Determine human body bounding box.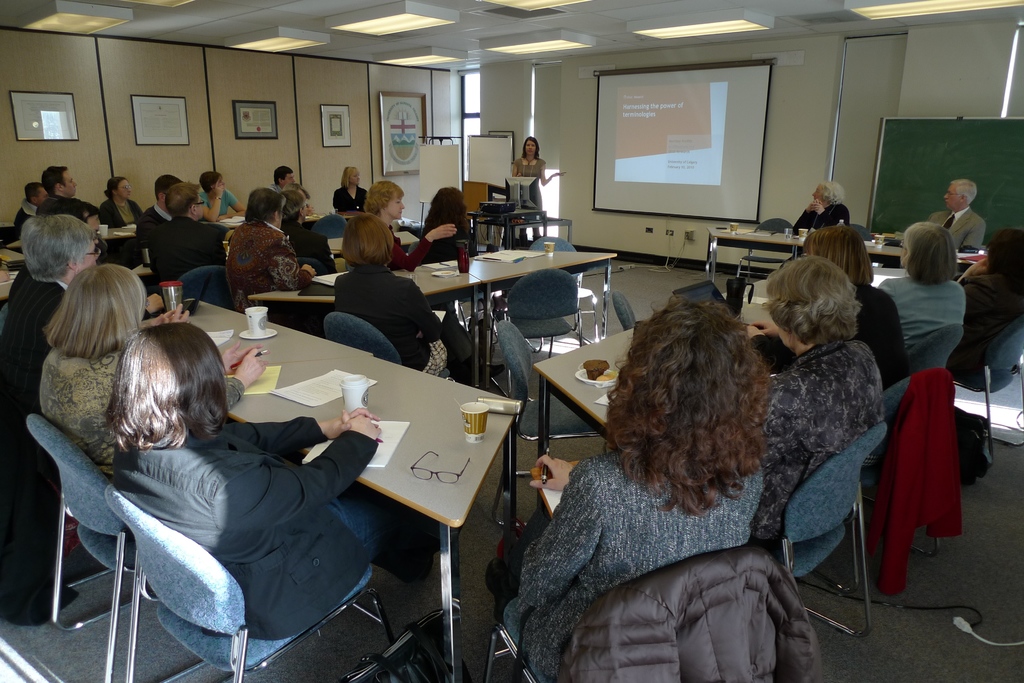
Determined: rect(515, 155, 566, 213).
